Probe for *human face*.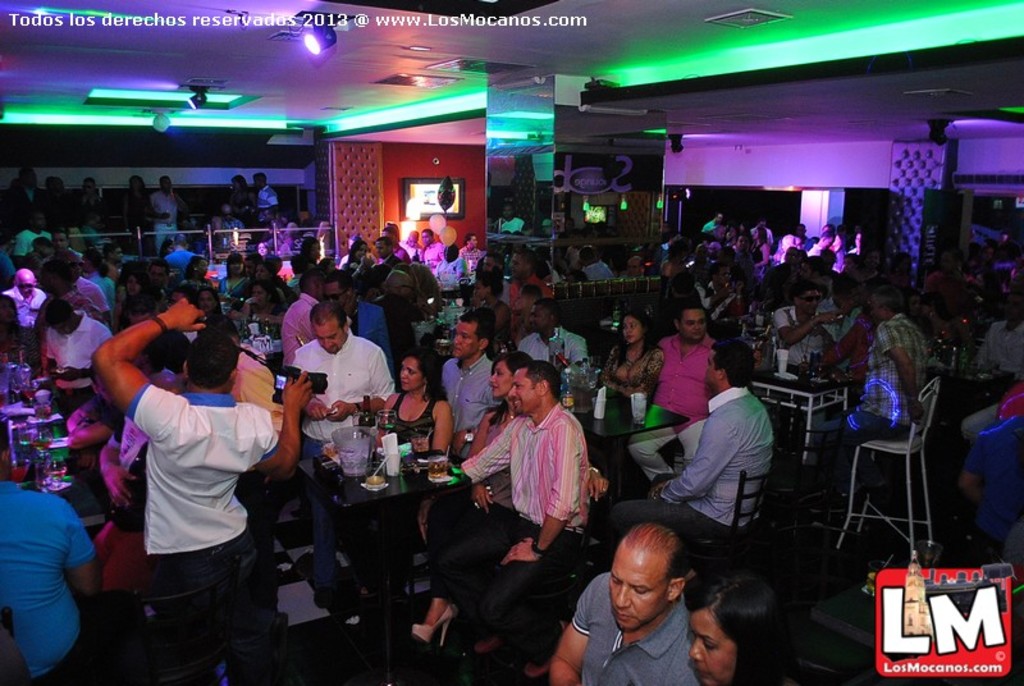
Probe result: locate(527, 299, 547, 334).
